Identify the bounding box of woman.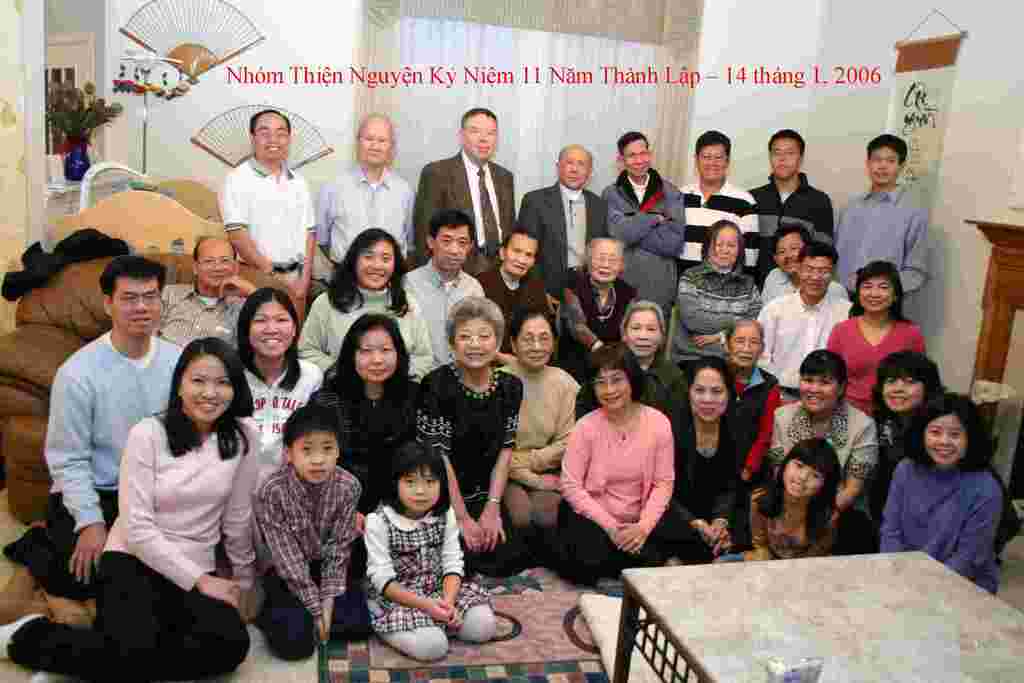
locate(576, 299, 684, 427).
